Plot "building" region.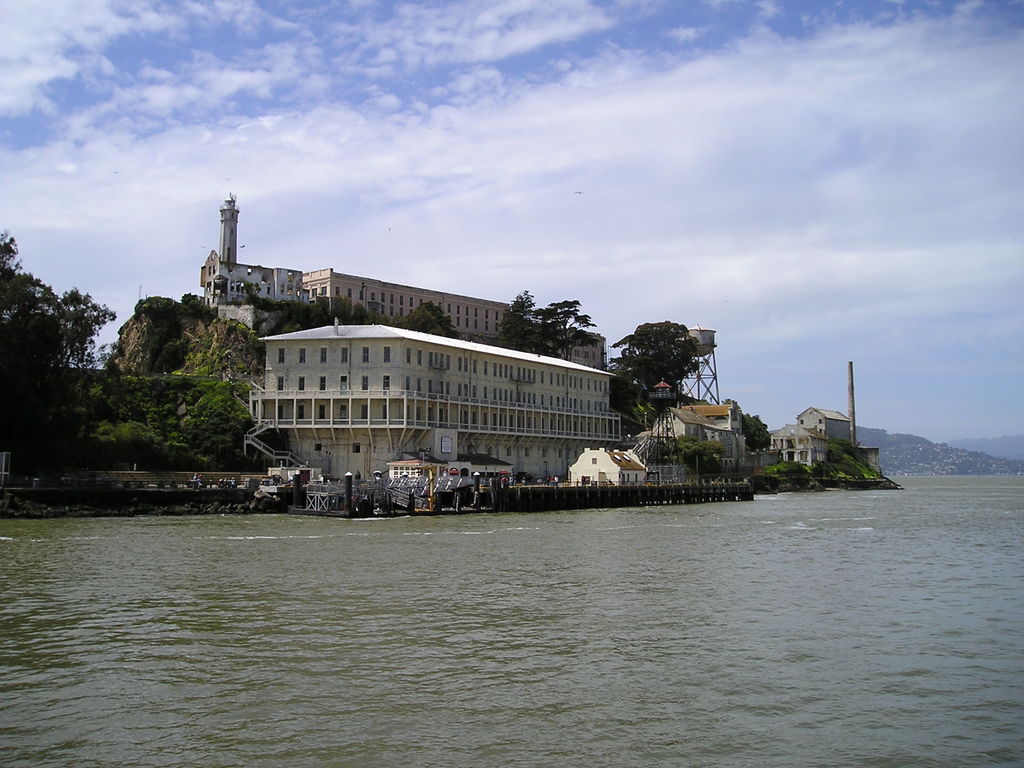
Plotted at bbox=(766, 403, 853, 476).
